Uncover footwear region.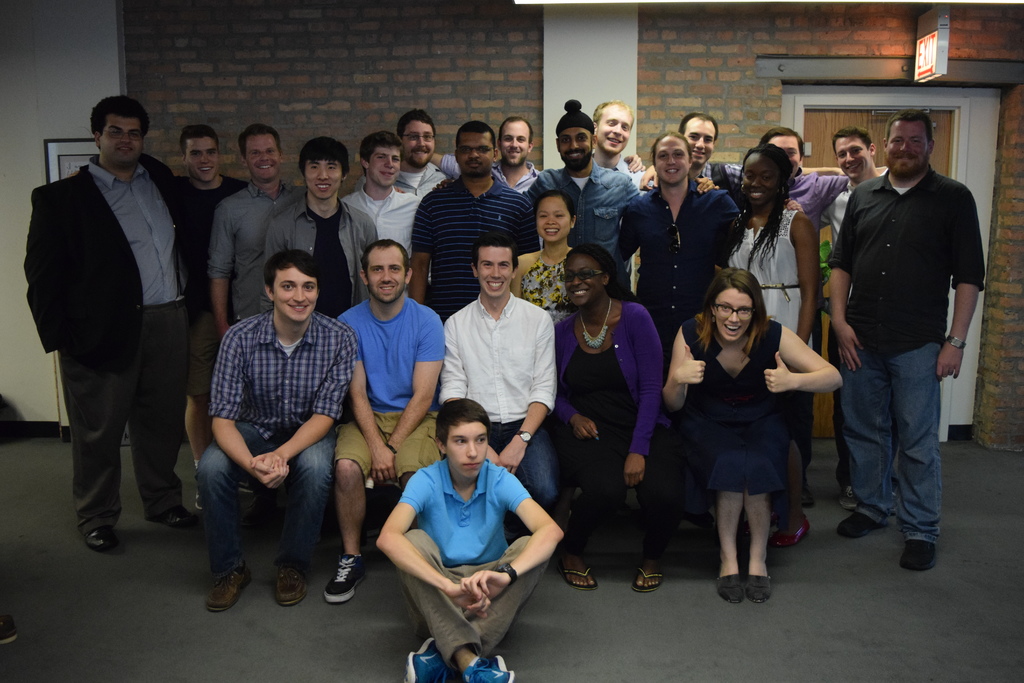
Uncovered: 717,562,744,605.
